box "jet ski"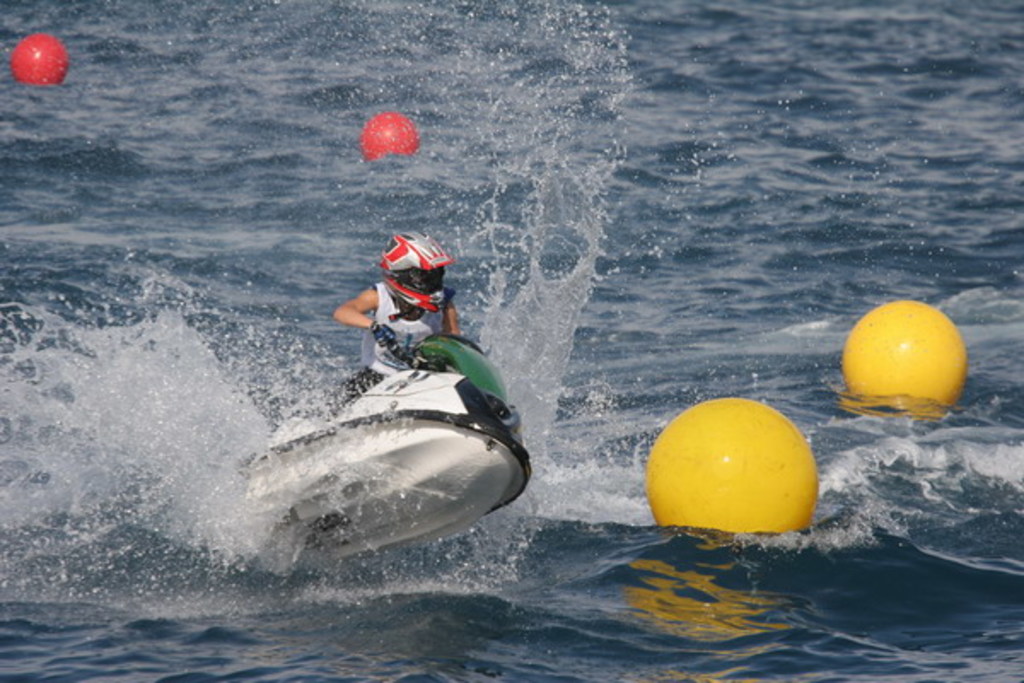
<box>188,321,531,574</box>
